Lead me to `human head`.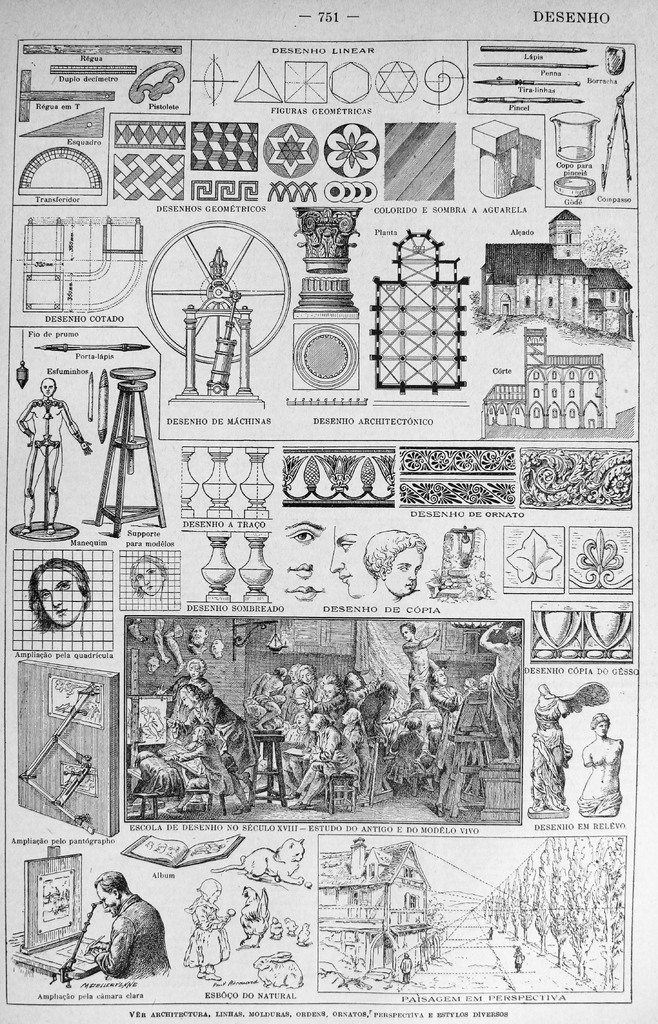
Lead to 591/714/610/739.
